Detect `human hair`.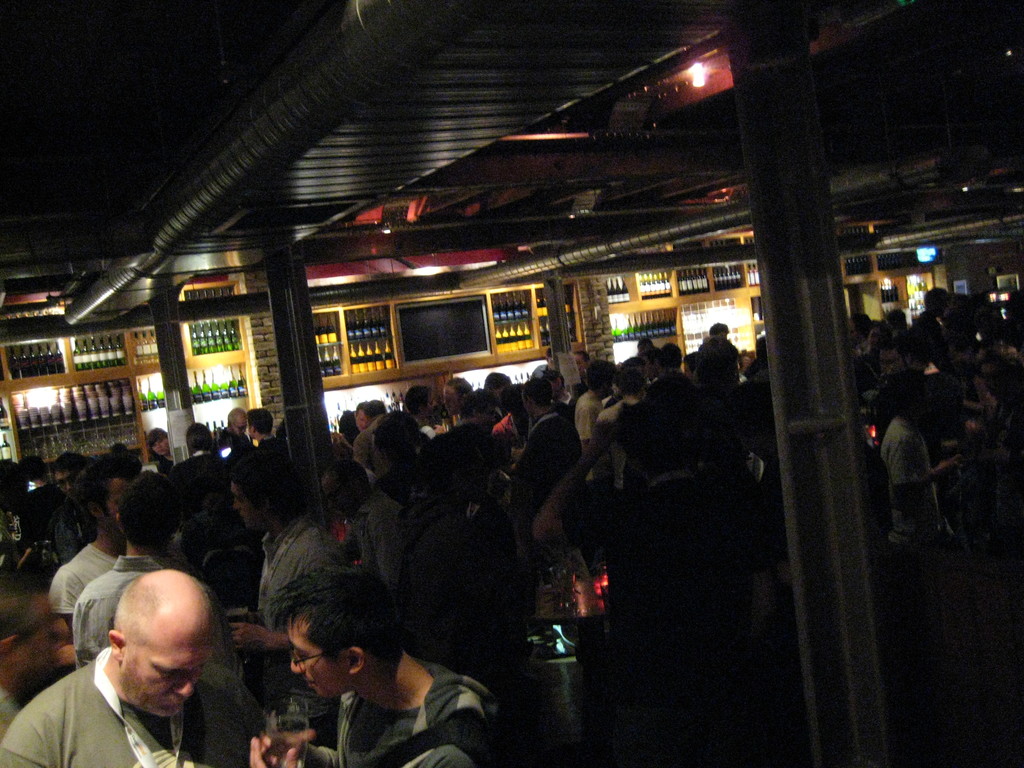
Detected at x1=247, y1=410, x2=275, y2=436.
